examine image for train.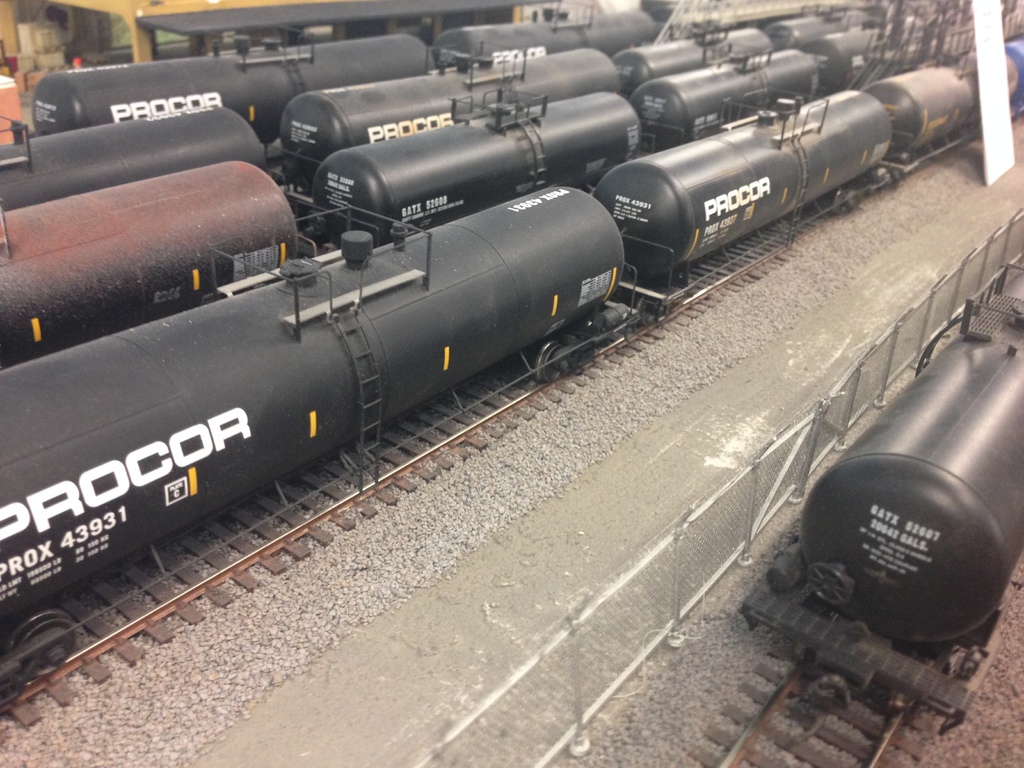
Examination result: 737, 257, 1023, 728.
